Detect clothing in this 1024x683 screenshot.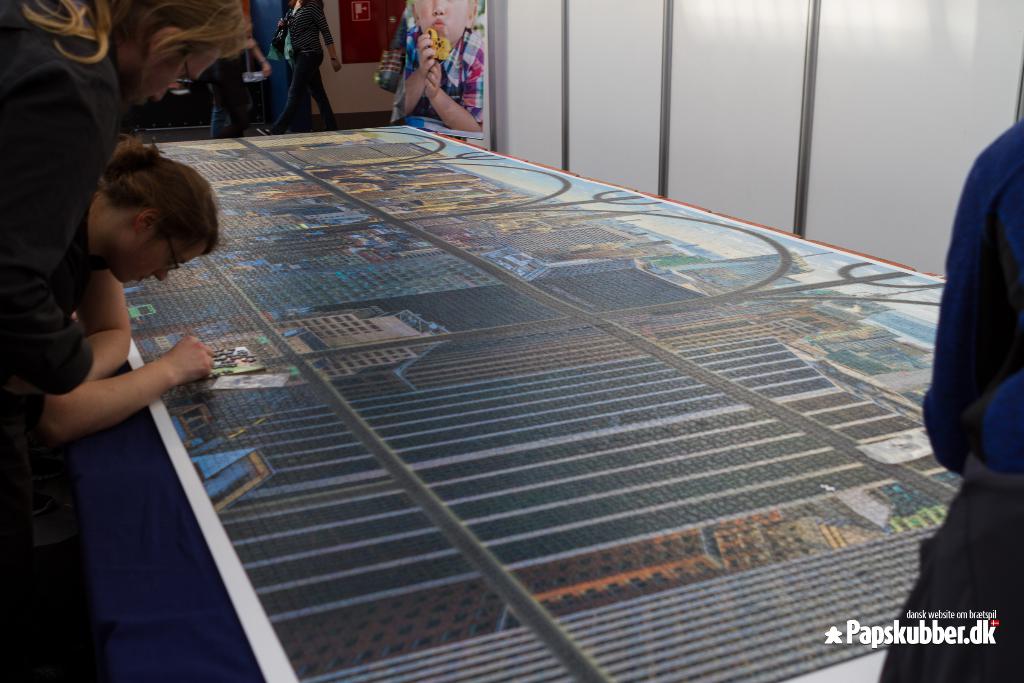
Detection: box=[52, 190, 115, 316].
